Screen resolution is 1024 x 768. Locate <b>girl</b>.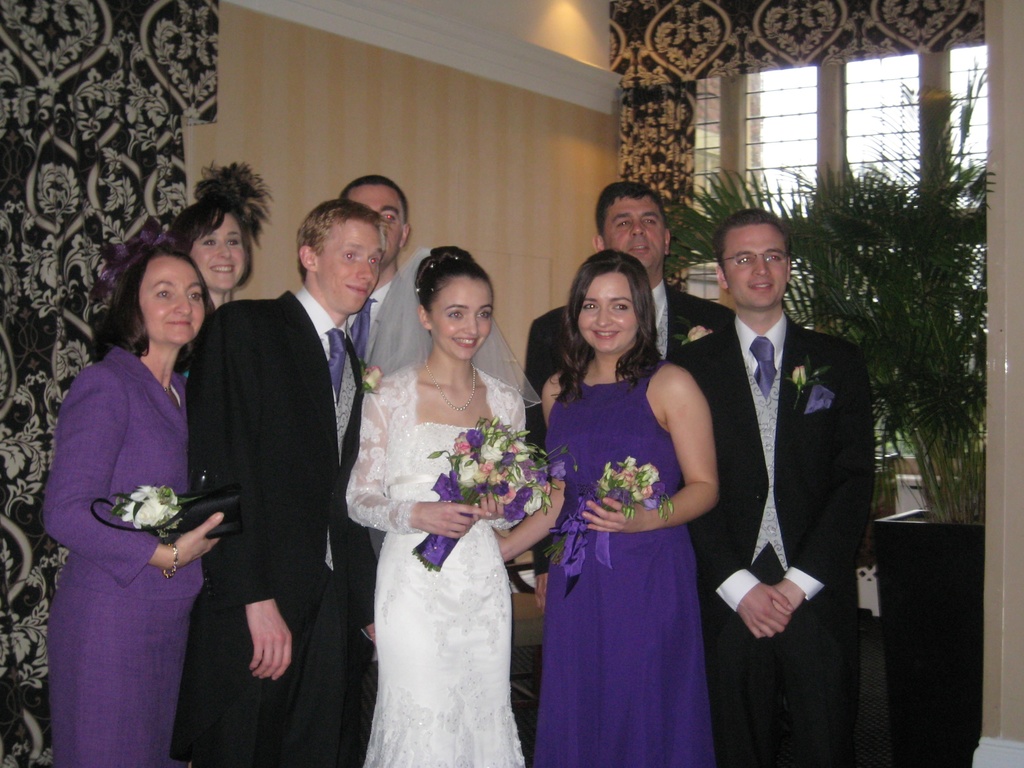
pyautogui.locateOnScreen(343, 243, 532, 762).
